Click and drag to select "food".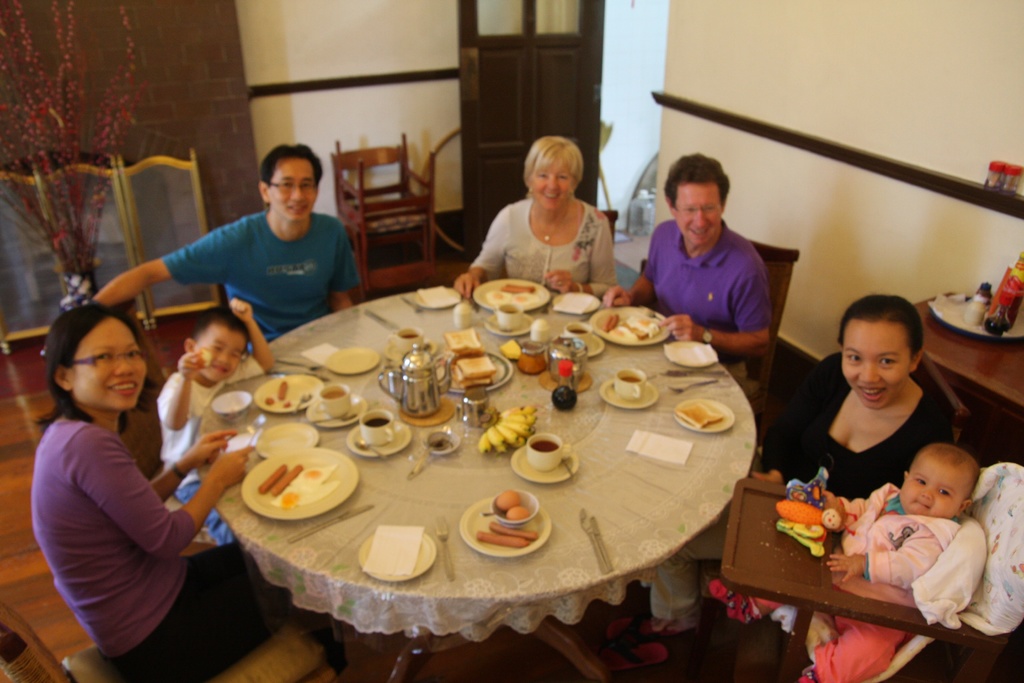
Selection: (488,518,539,539).
